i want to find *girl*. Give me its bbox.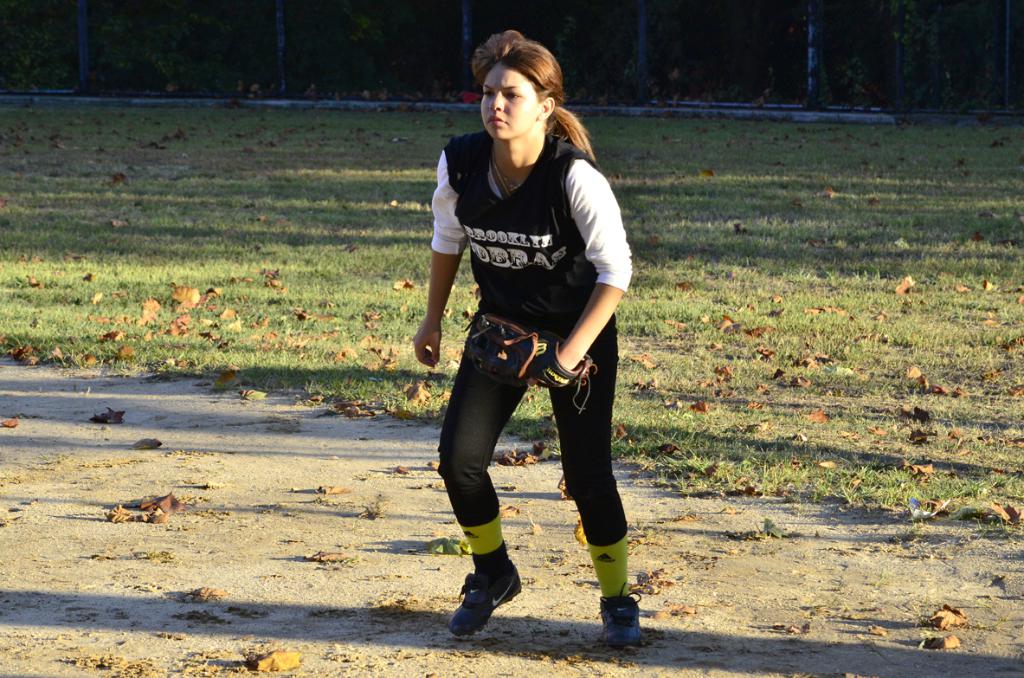
left=411, top=31, right=640, bottom=647.
